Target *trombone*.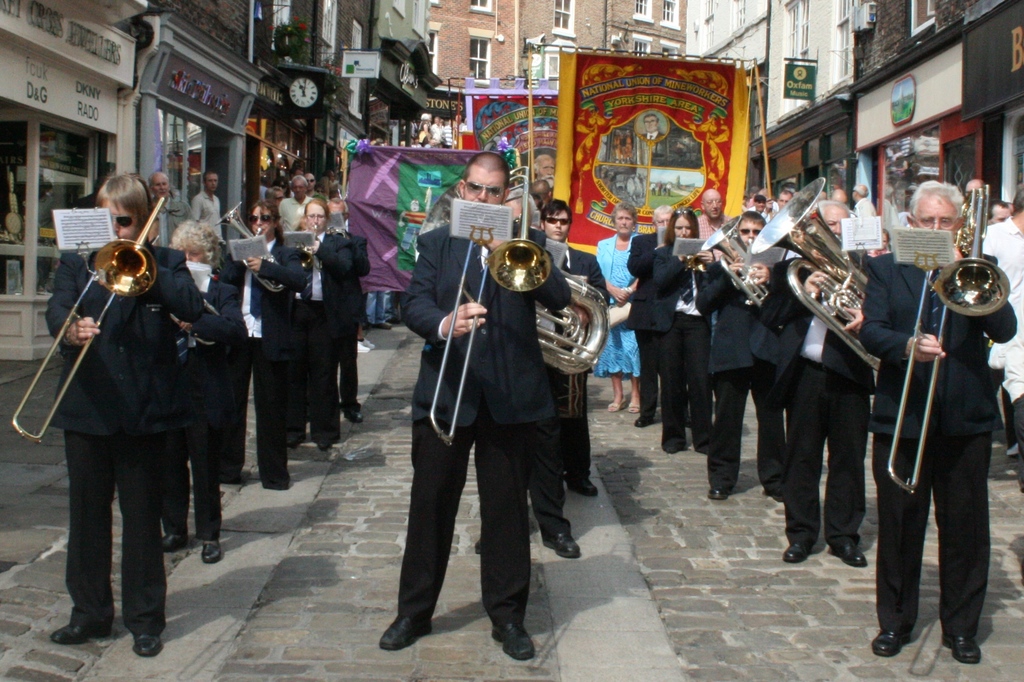
Target region: 885, 182, 1010, 493.
